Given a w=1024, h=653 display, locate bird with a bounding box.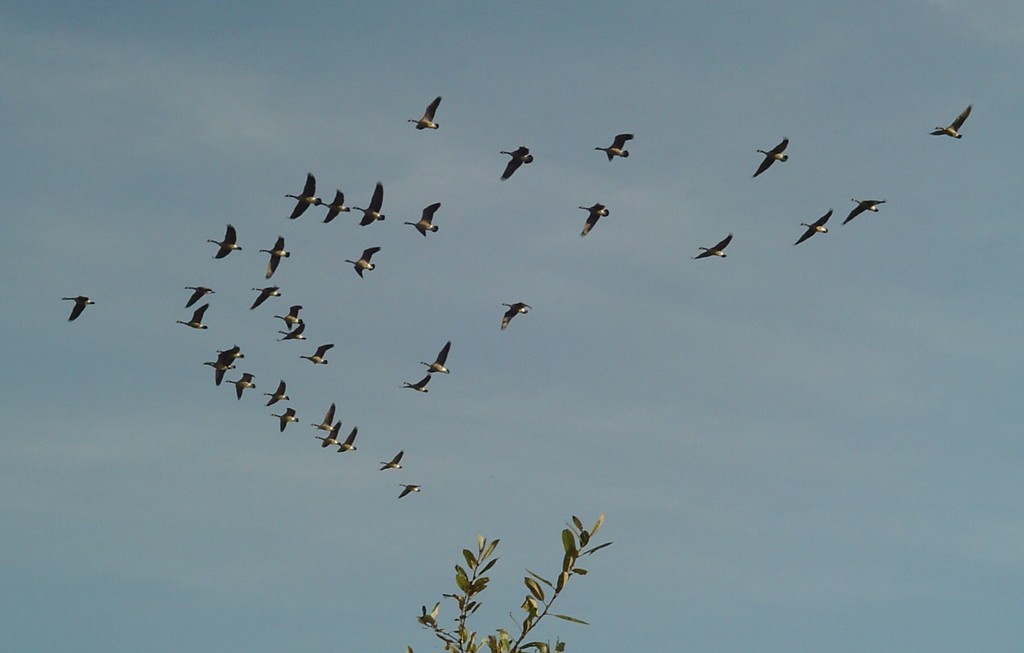
Located: bbox=[578, 204, 612, 239].
